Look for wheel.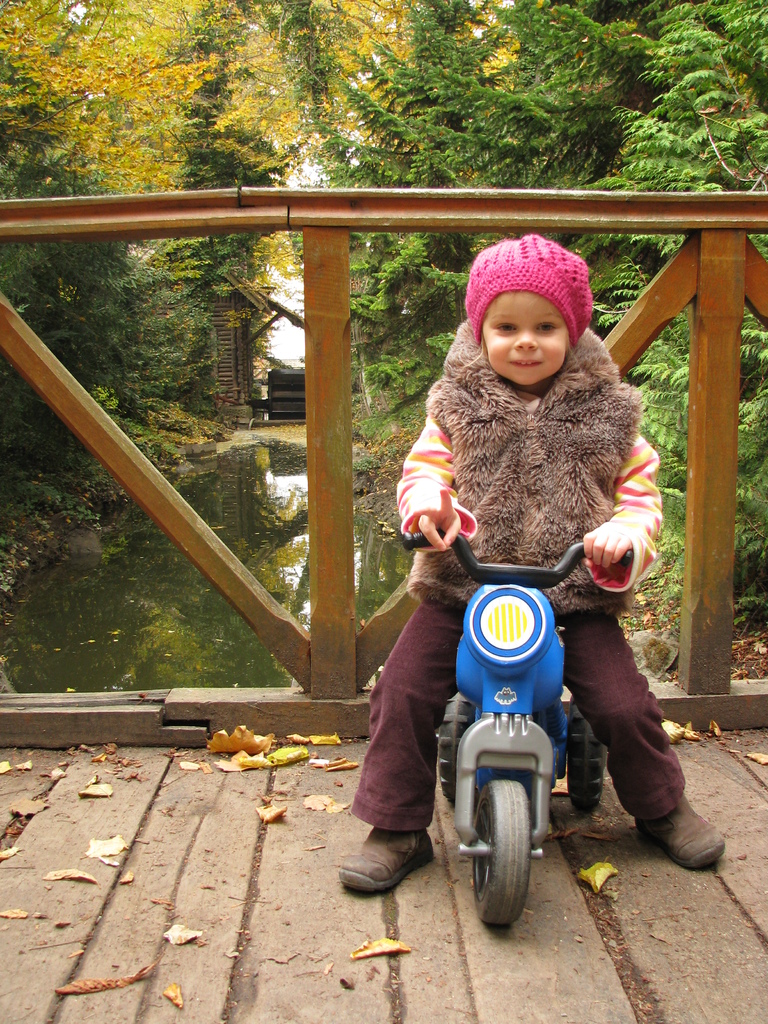
Found: region(433, 690, 473, 805).
